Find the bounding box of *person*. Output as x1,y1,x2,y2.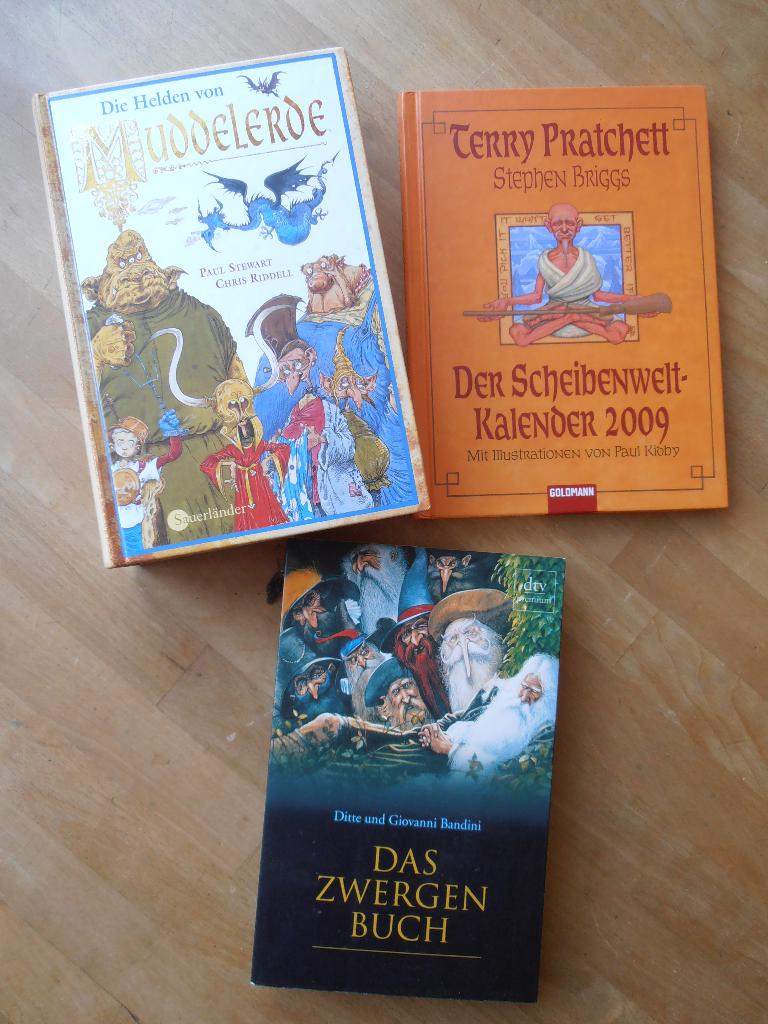
112,403,179,547.
